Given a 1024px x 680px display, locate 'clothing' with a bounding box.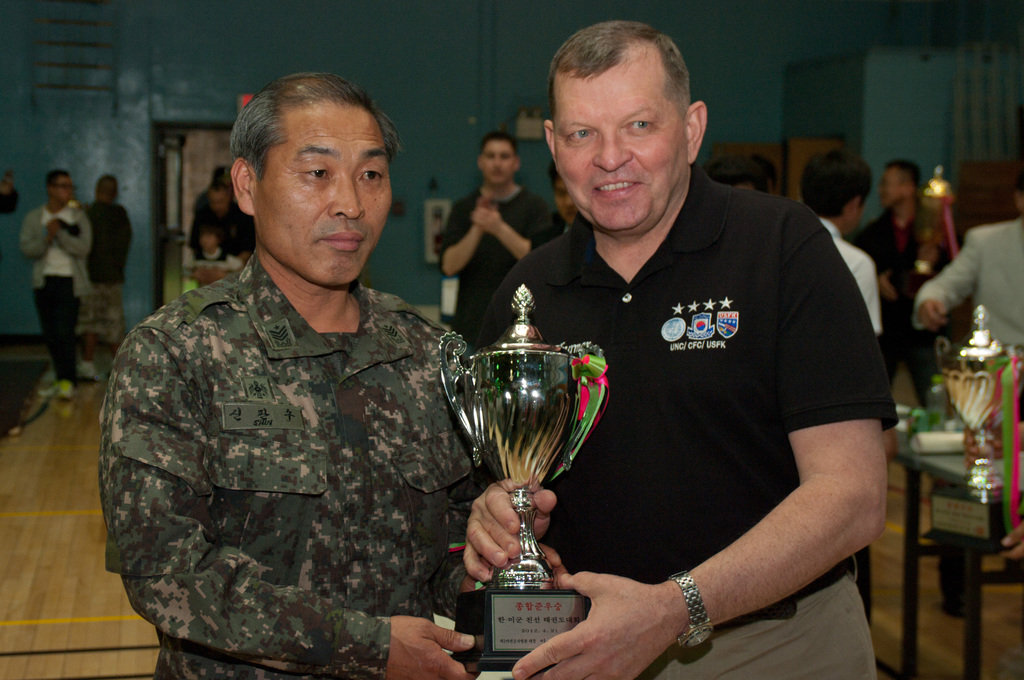
Located: crop(110, 243, 495, 679).
